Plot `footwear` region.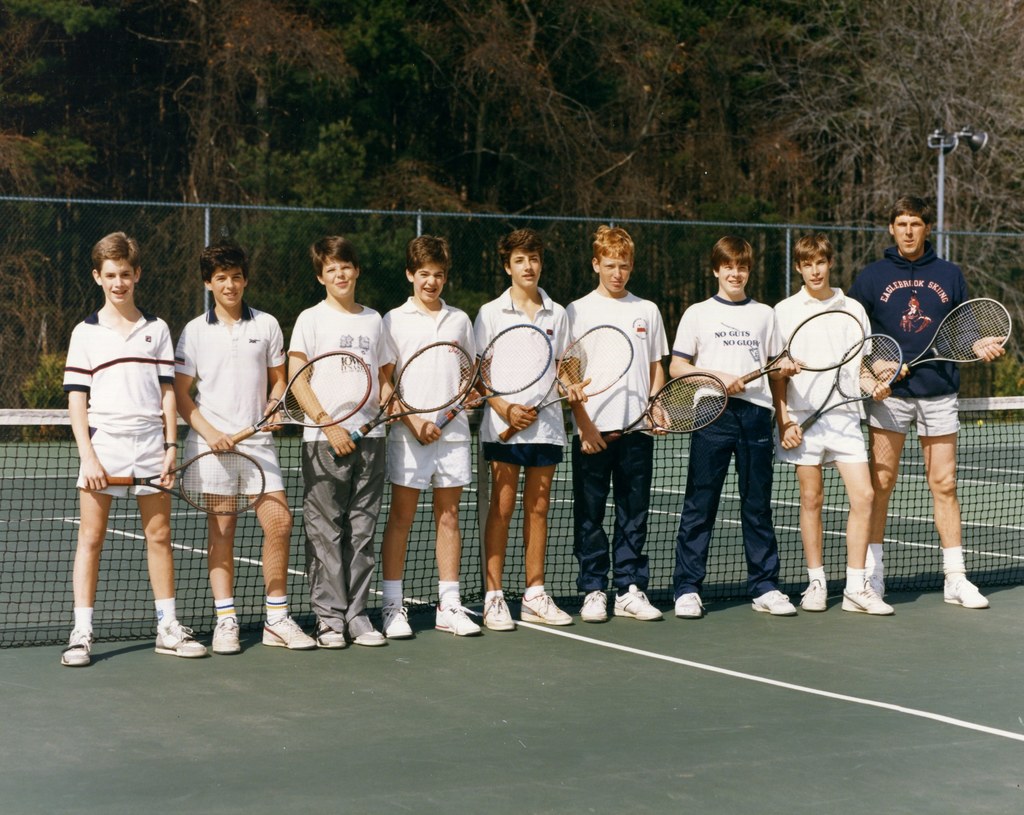
Plotted at (157,620,206,657).
